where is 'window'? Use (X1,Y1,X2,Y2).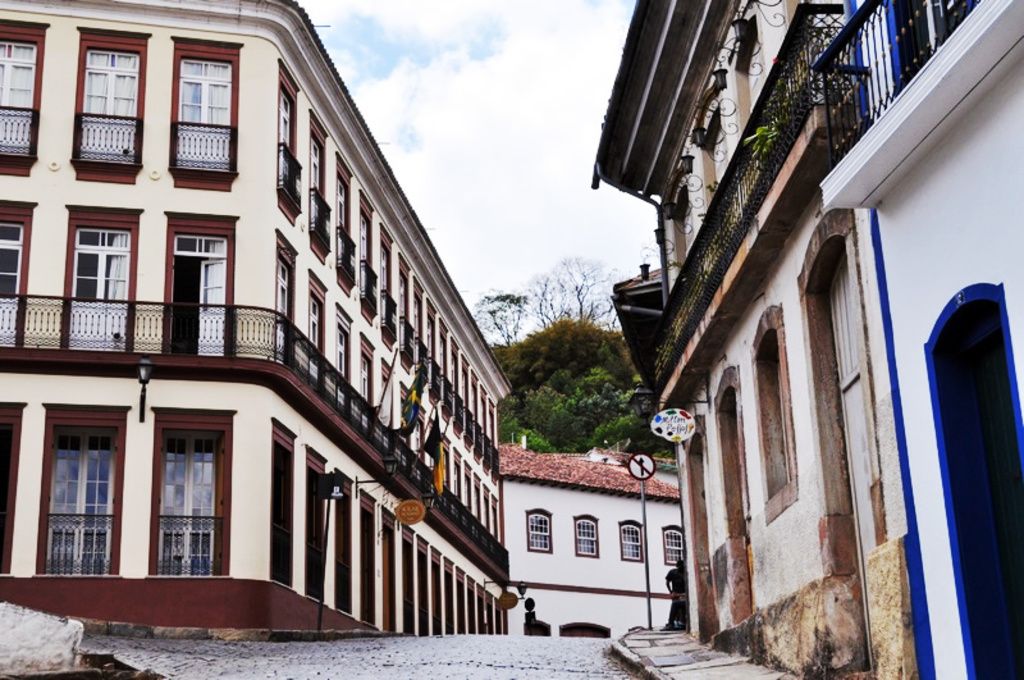
(572,514,596,558).
